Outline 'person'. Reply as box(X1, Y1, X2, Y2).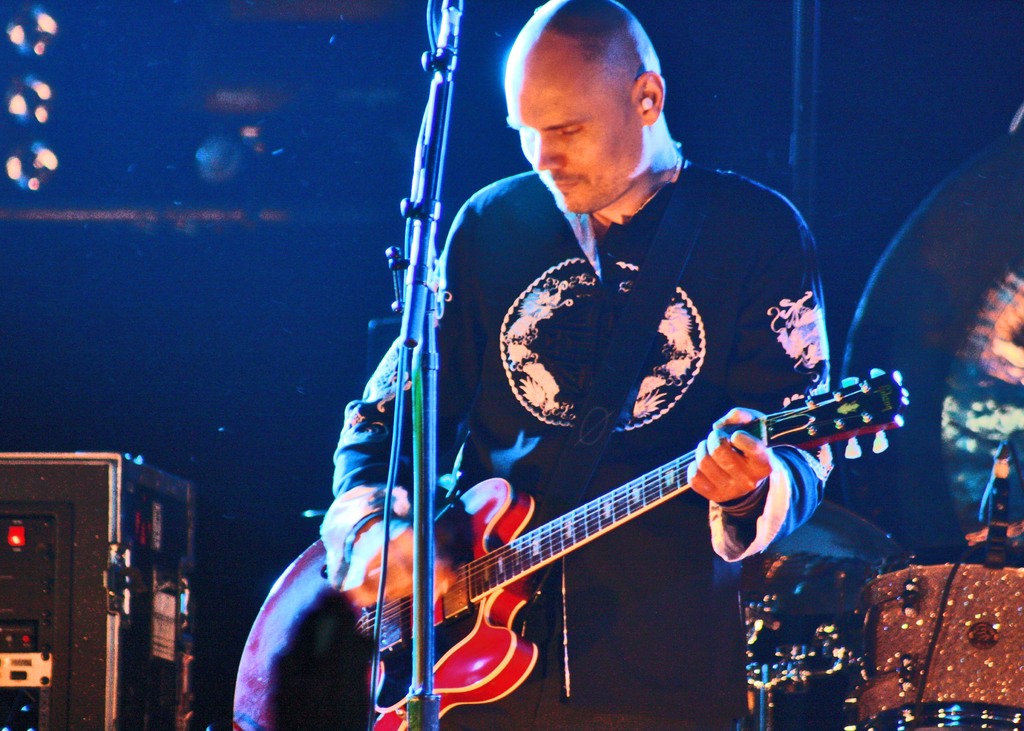
box(300, 22, 851, 730).
